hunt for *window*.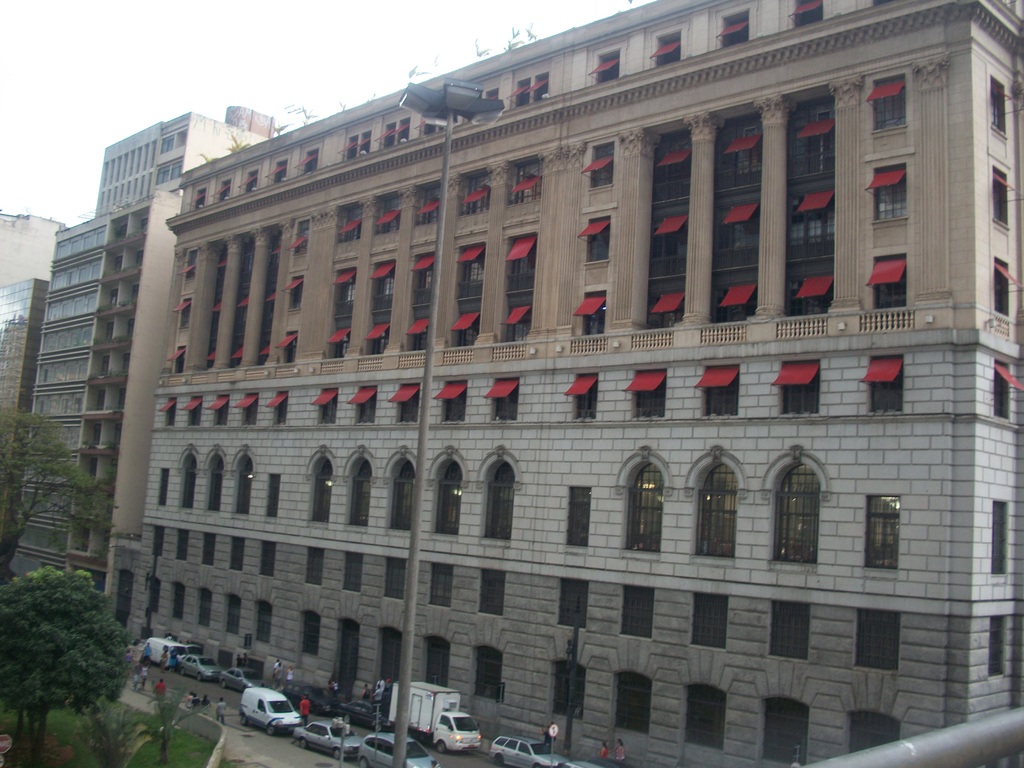
Hunted down at region(247, 166, 260, 195).
